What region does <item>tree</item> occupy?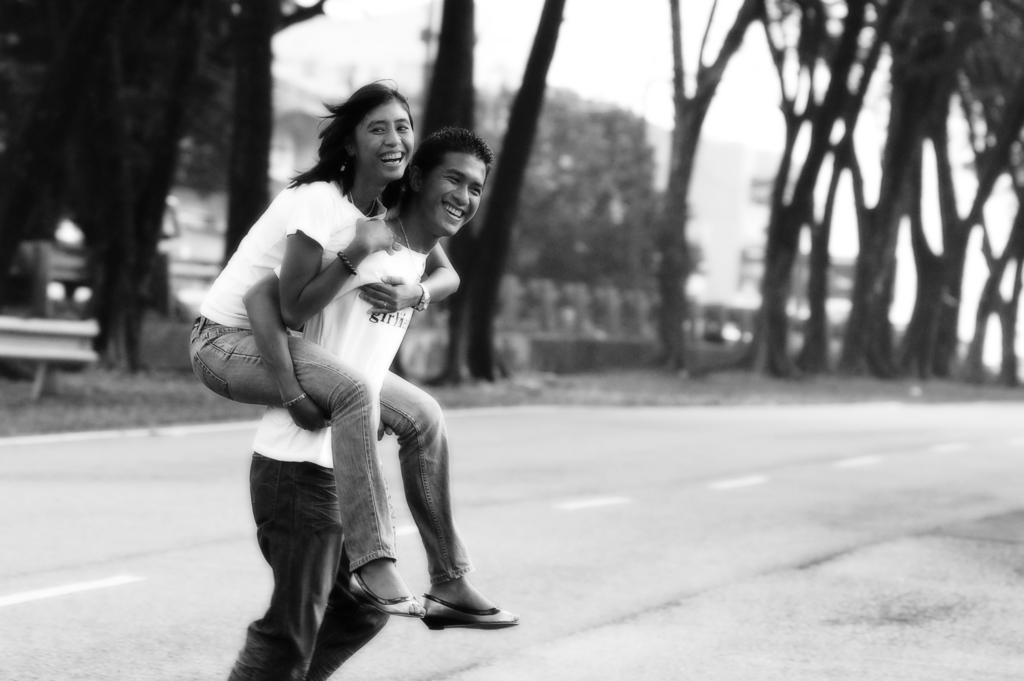
420:0:477:381.
